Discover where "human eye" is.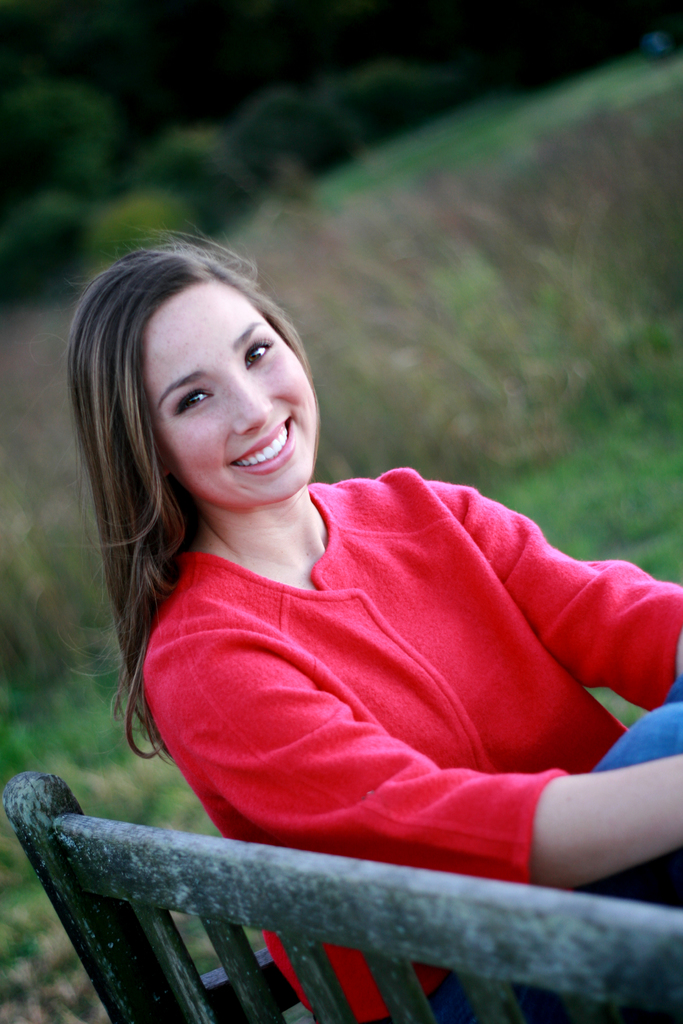
Discovered at 245, 337, 279, 374.
